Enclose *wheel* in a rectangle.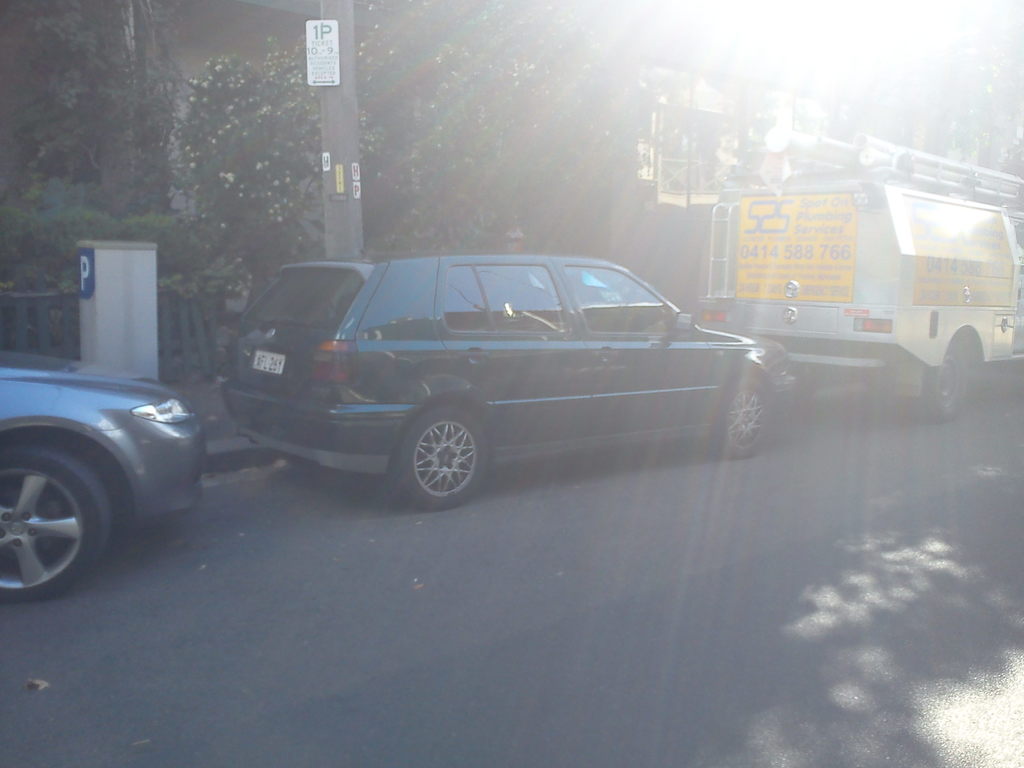
918, 349, 972, 420.
